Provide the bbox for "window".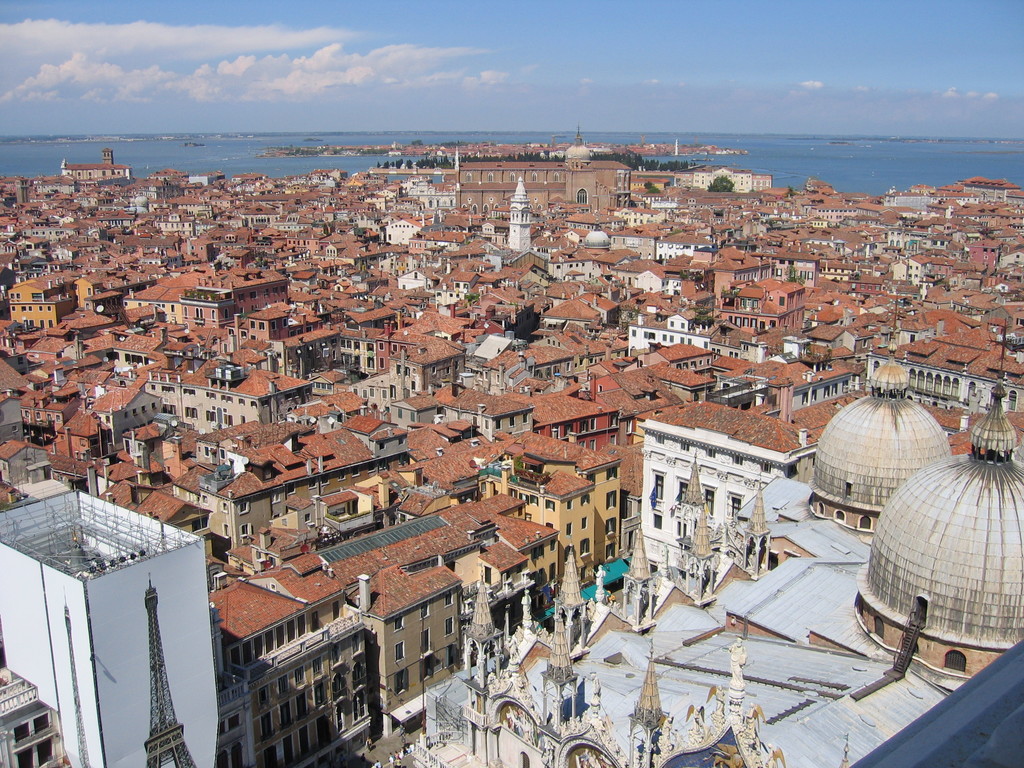
detection(239, 502, 251, 517).
